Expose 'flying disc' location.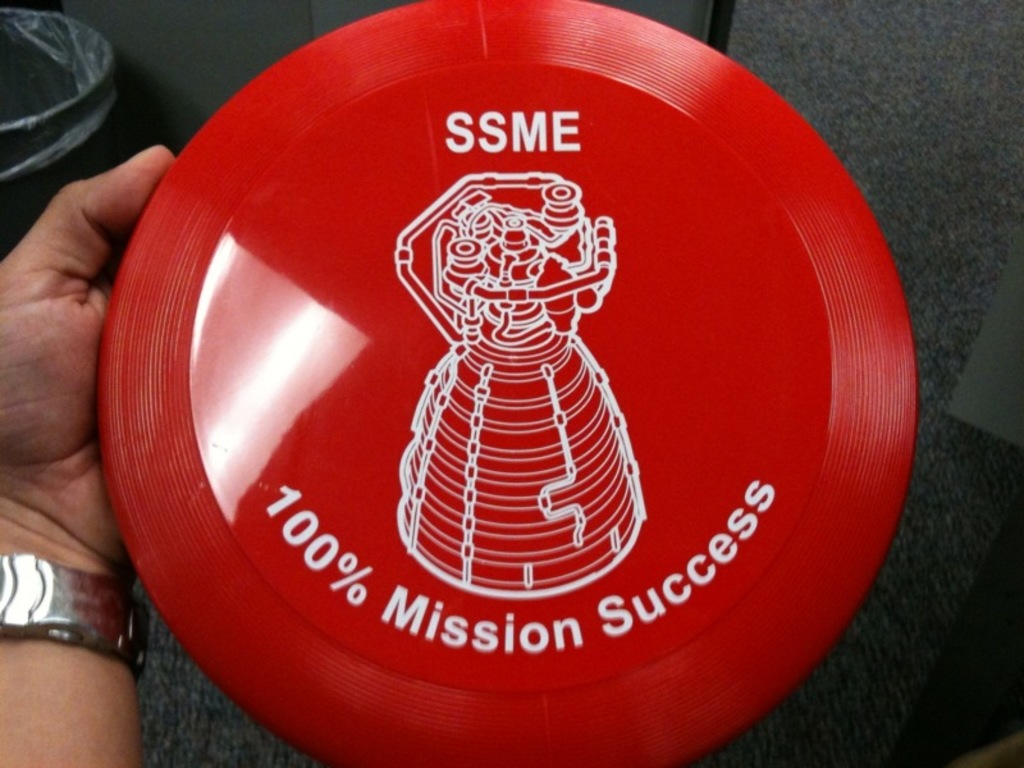
Exposed at detection(96, 1, 916, 767).
